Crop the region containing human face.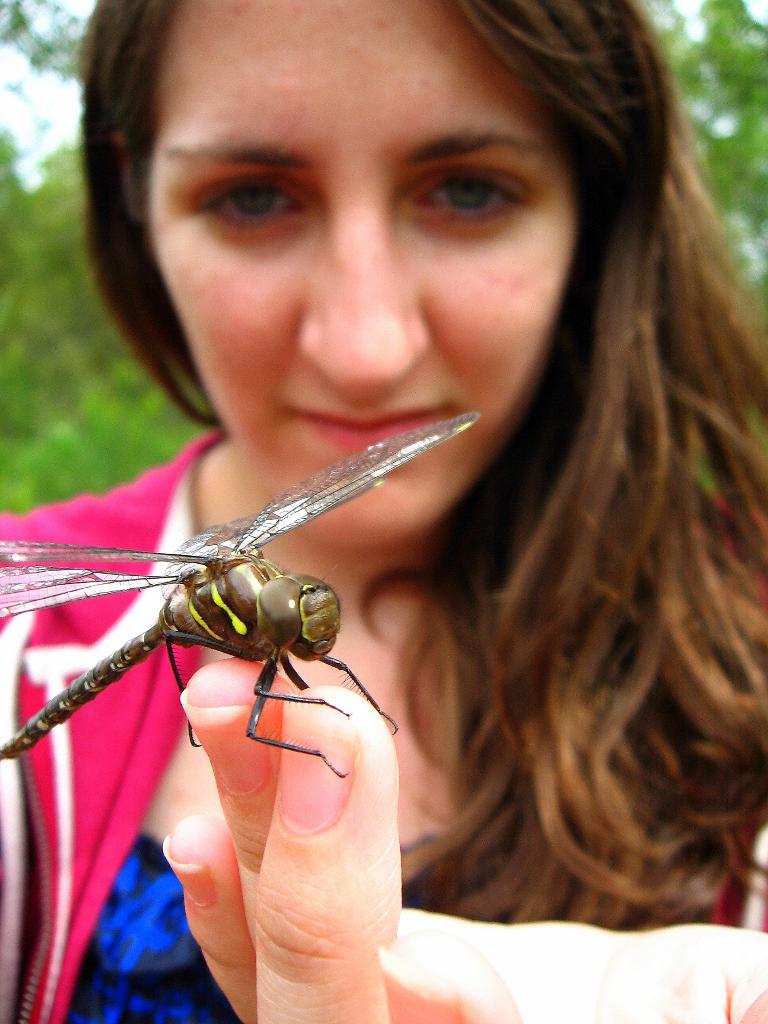
Crop region: box=[147, 0, 576, 547].
